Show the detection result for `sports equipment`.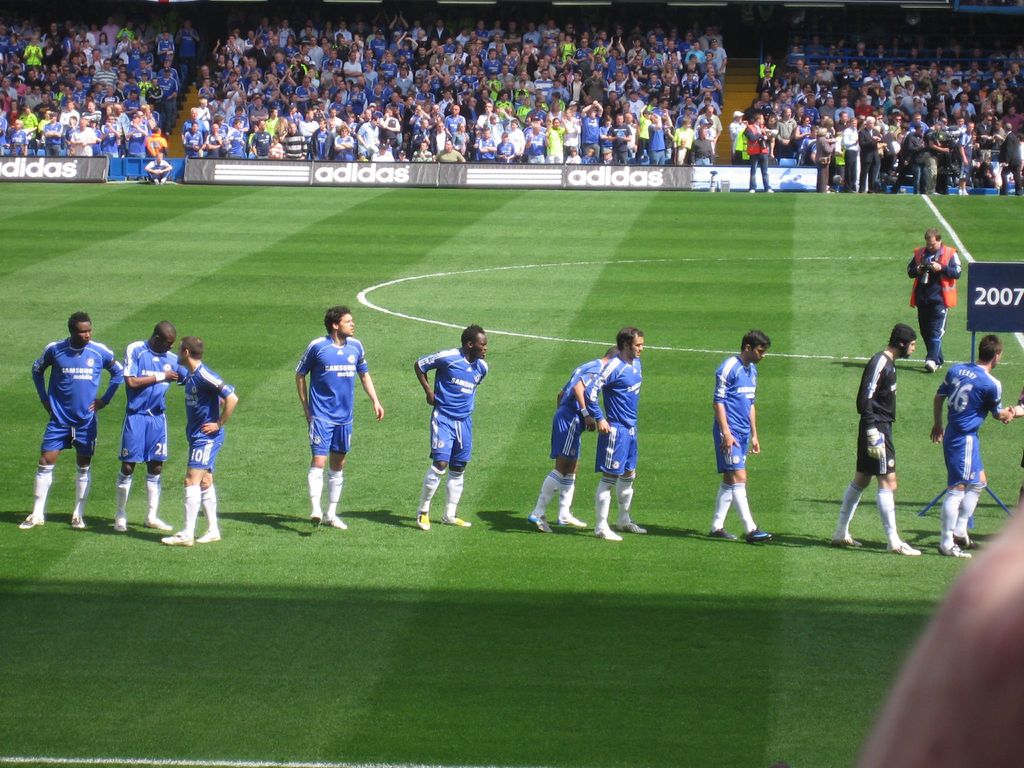
<bbox>418, 508, 431, 531</bbox>.
